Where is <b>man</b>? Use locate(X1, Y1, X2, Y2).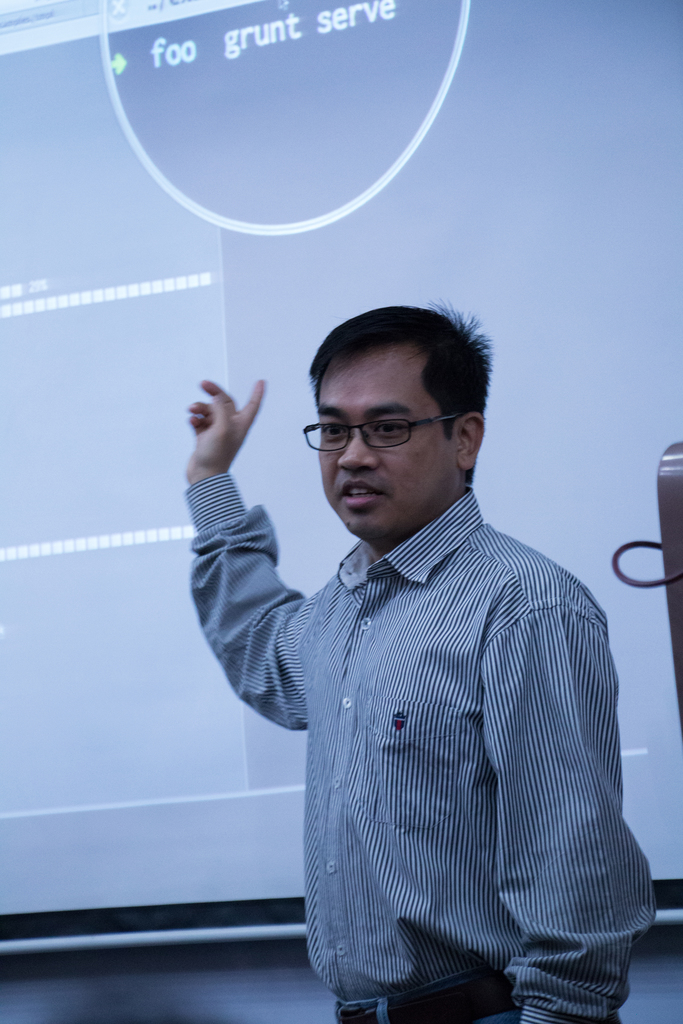
locate(185, 285, 655, 997).
